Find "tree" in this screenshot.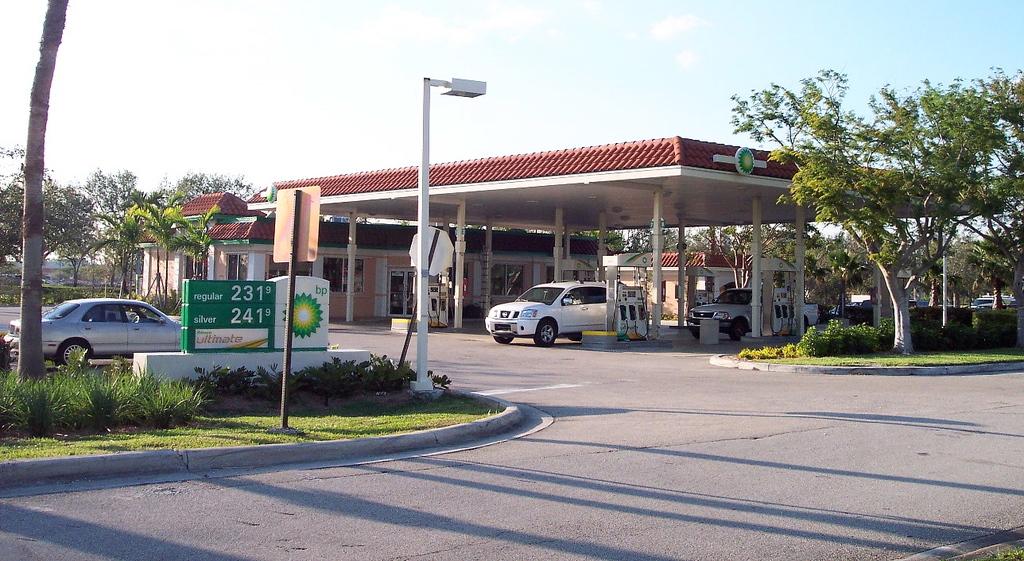
The bounding box for "tree" is 789,234,867,342.
